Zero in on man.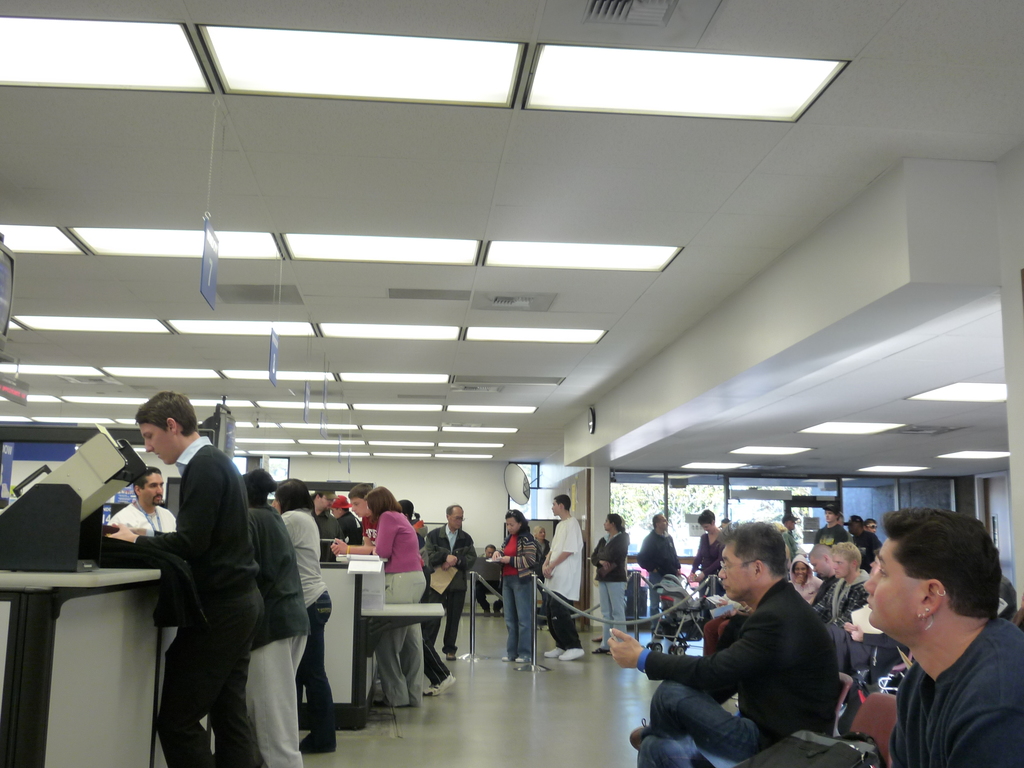
Zeroed in: crop(477, 546, 506, 616).
